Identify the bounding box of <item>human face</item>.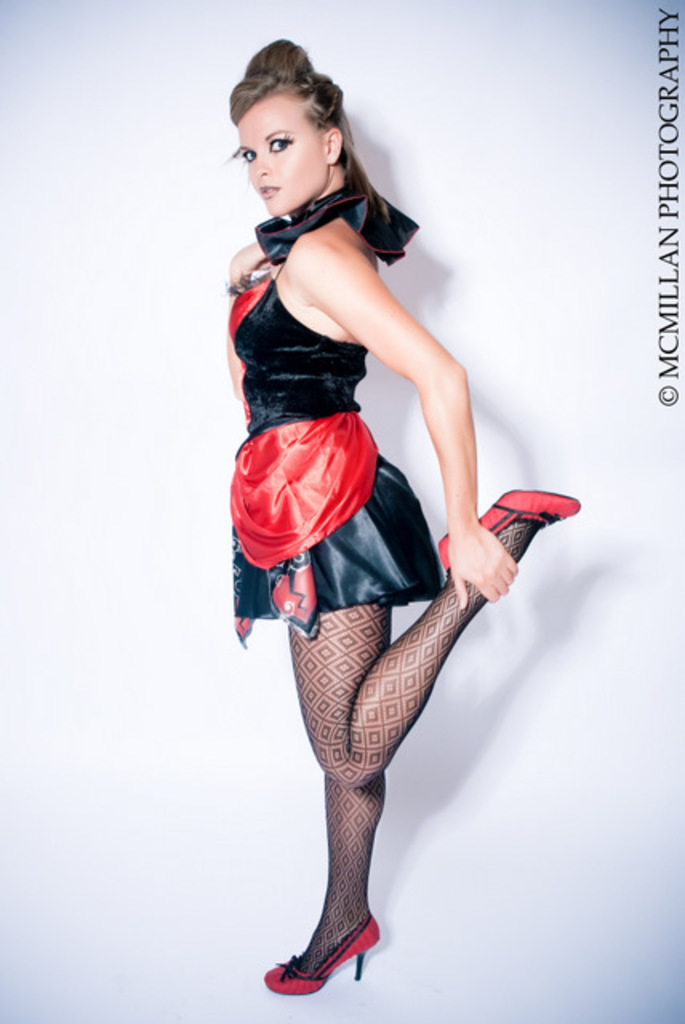
box(237, 93, 325, 222).
